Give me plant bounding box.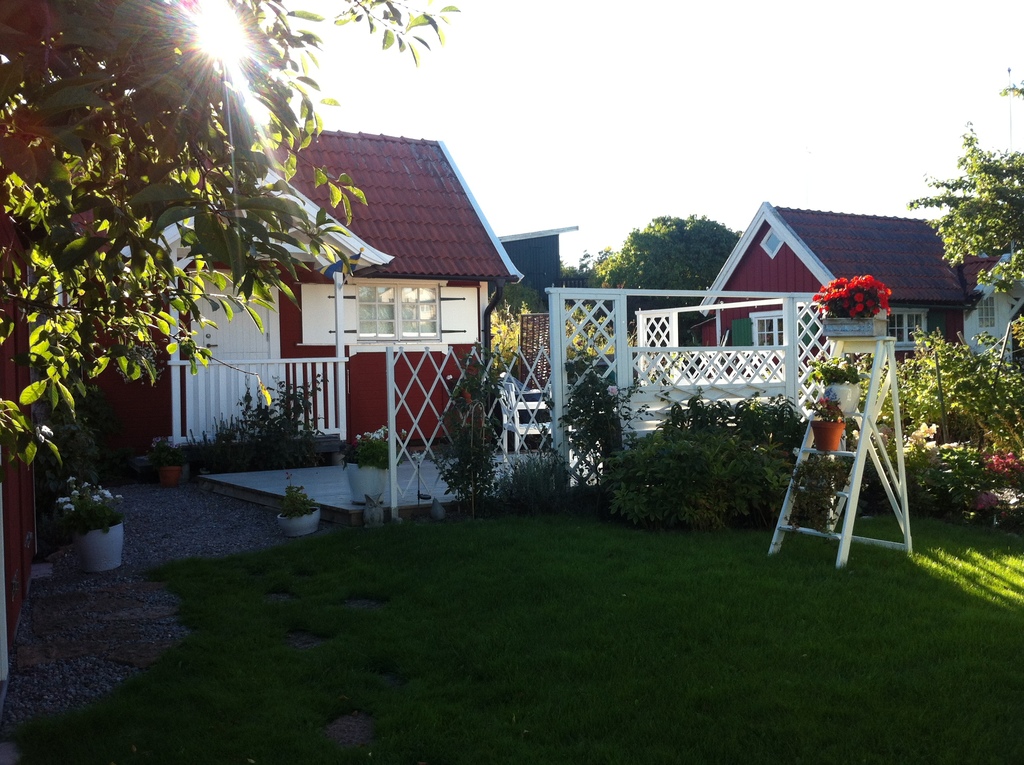
(x1=552, y1=348, x2=644, y2=530).
